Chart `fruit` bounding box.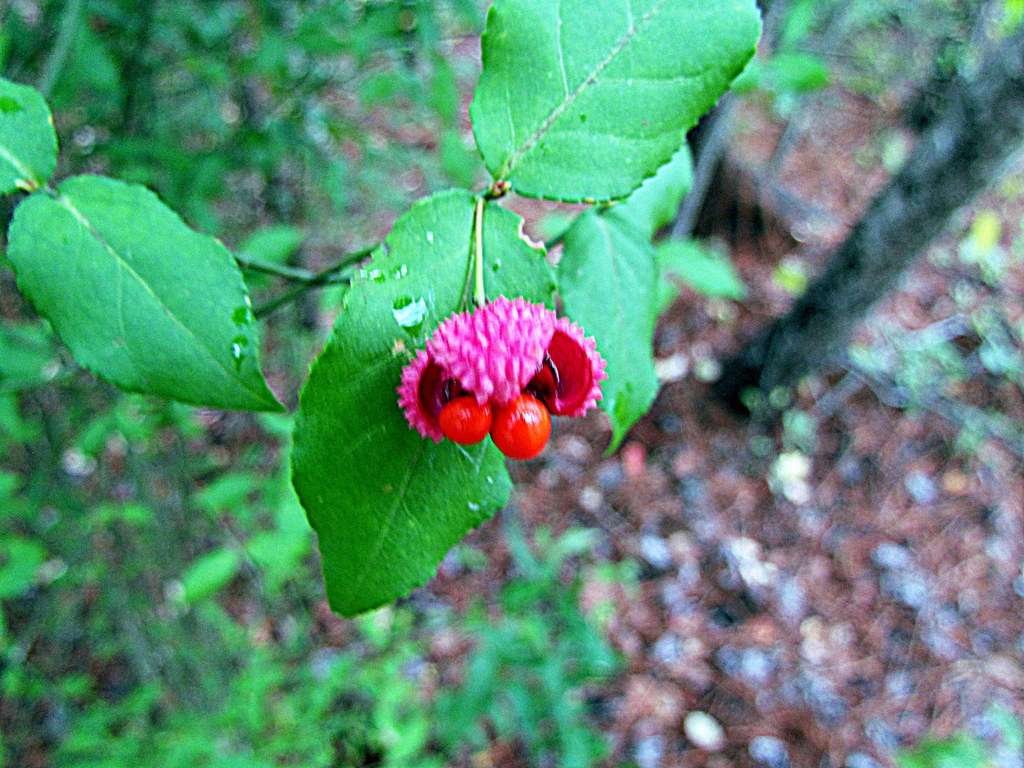
Charted: [x1=439, y1=388, x2=501, y2=445].
